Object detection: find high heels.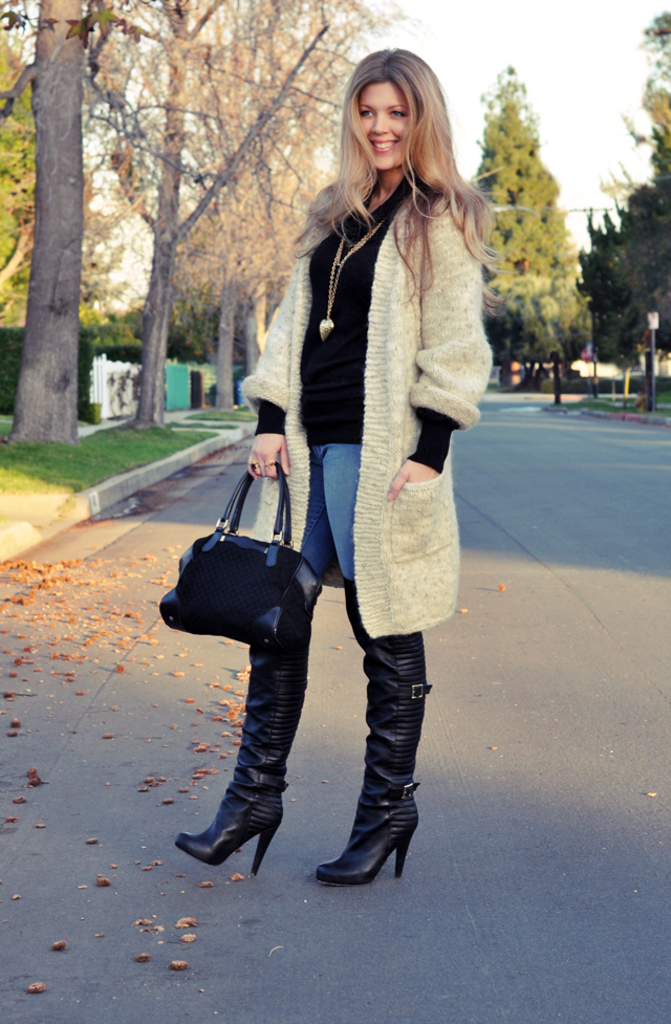
<region>175, 551, 315, 881</region>.
